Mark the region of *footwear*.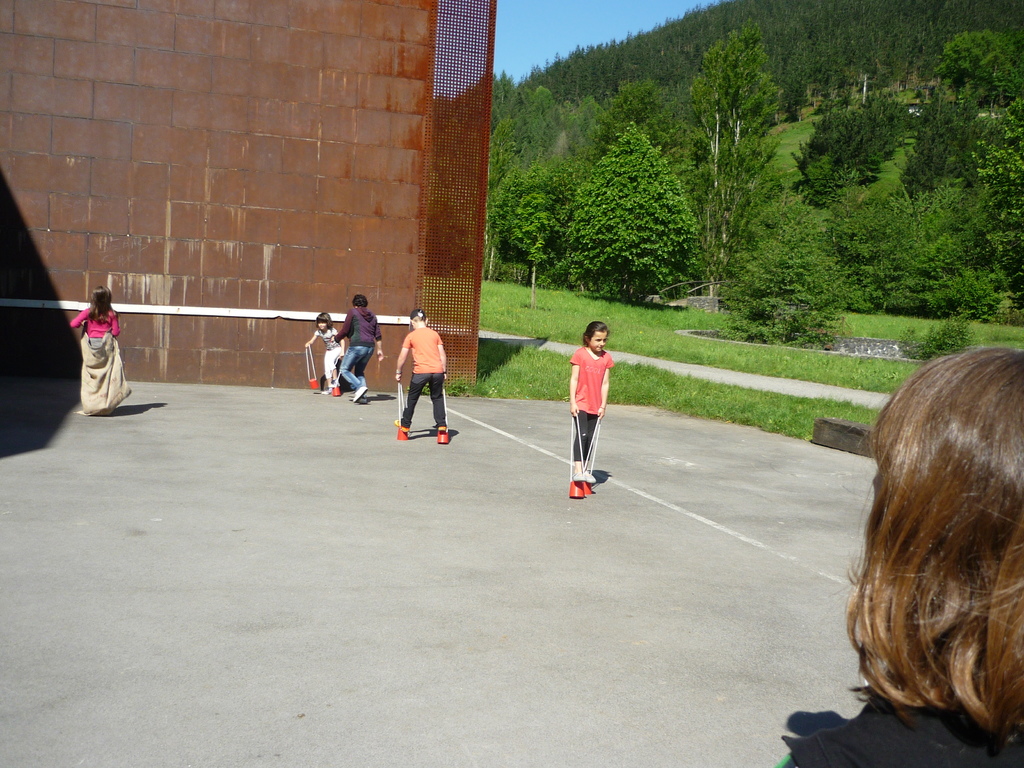
Region: <region>399, 421, 410, 442</region>.
